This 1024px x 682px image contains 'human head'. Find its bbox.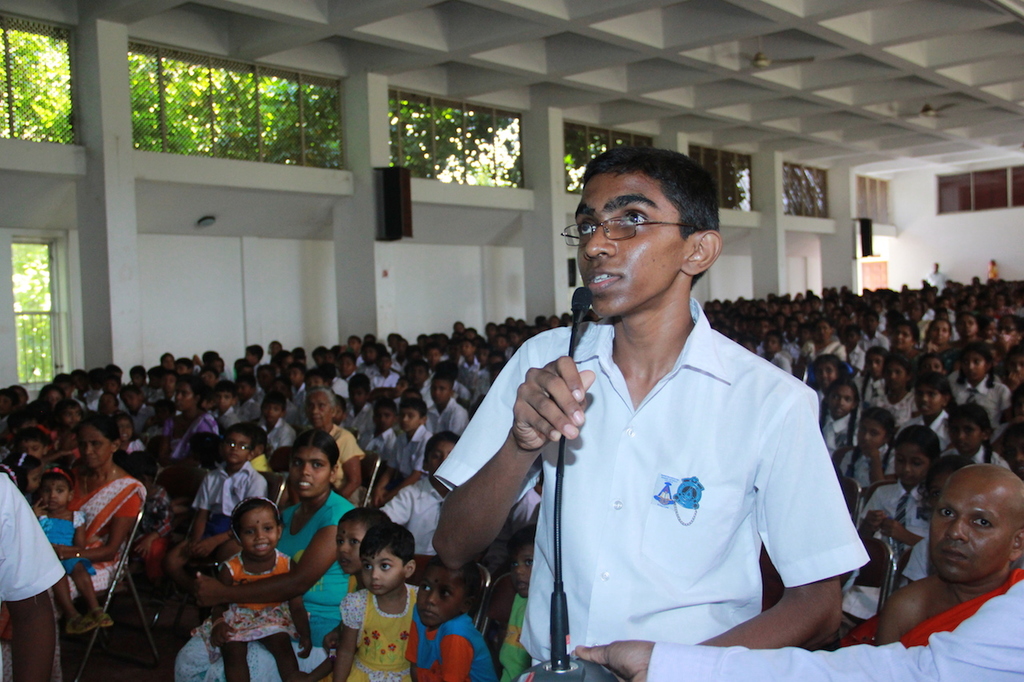
858 345 886 377.
